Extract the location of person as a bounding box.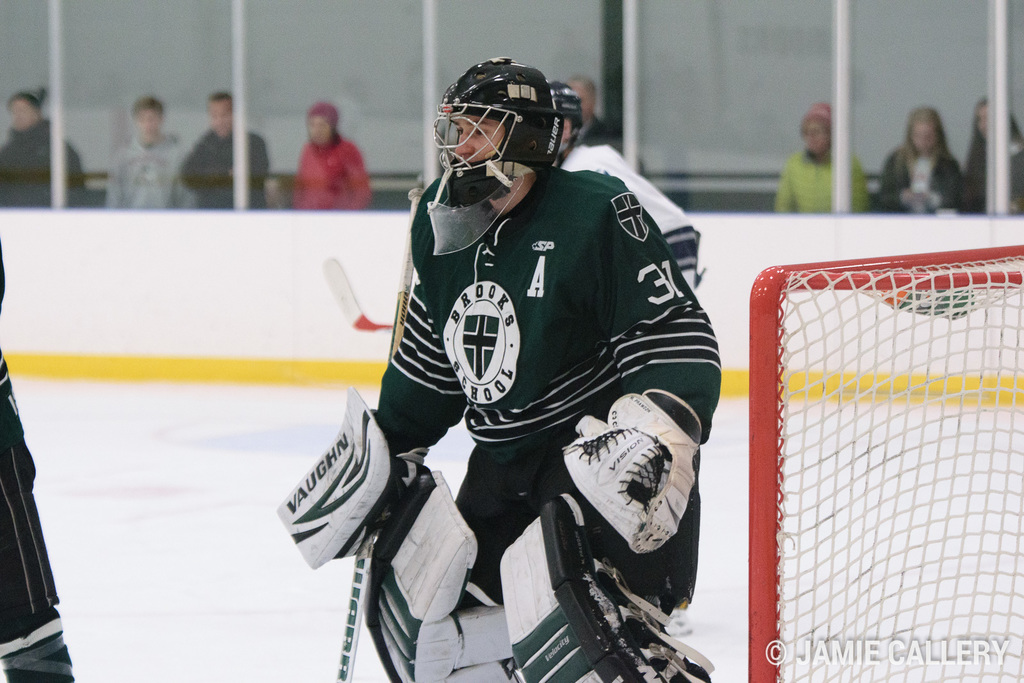
box=[292, 58, 724, 682].
